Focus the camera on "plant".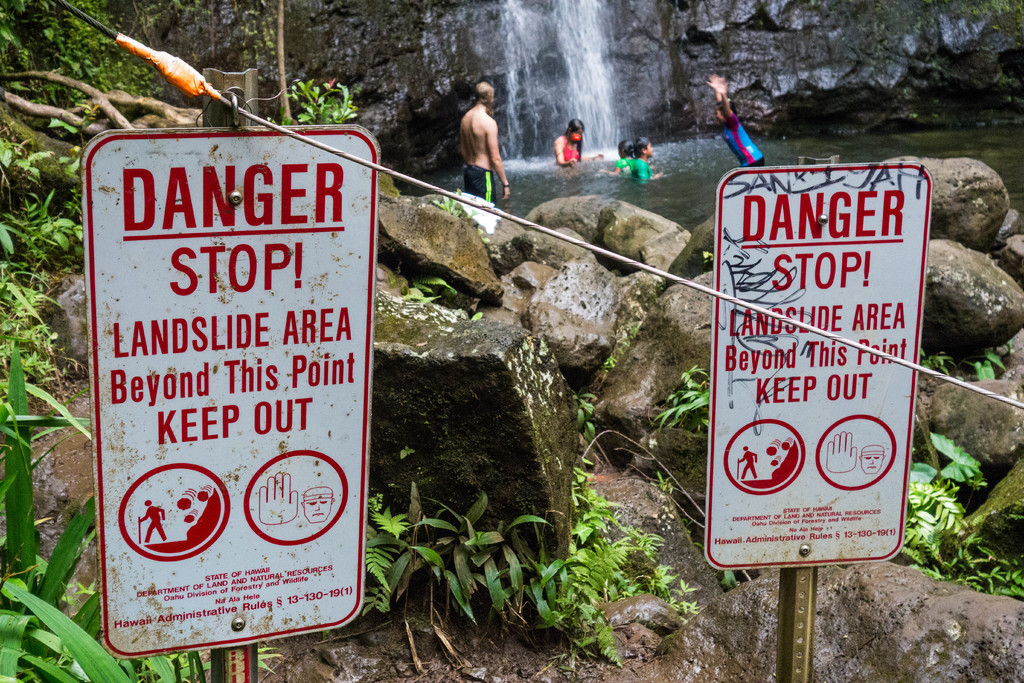
Focus region: 572, 390, 604, 443.
